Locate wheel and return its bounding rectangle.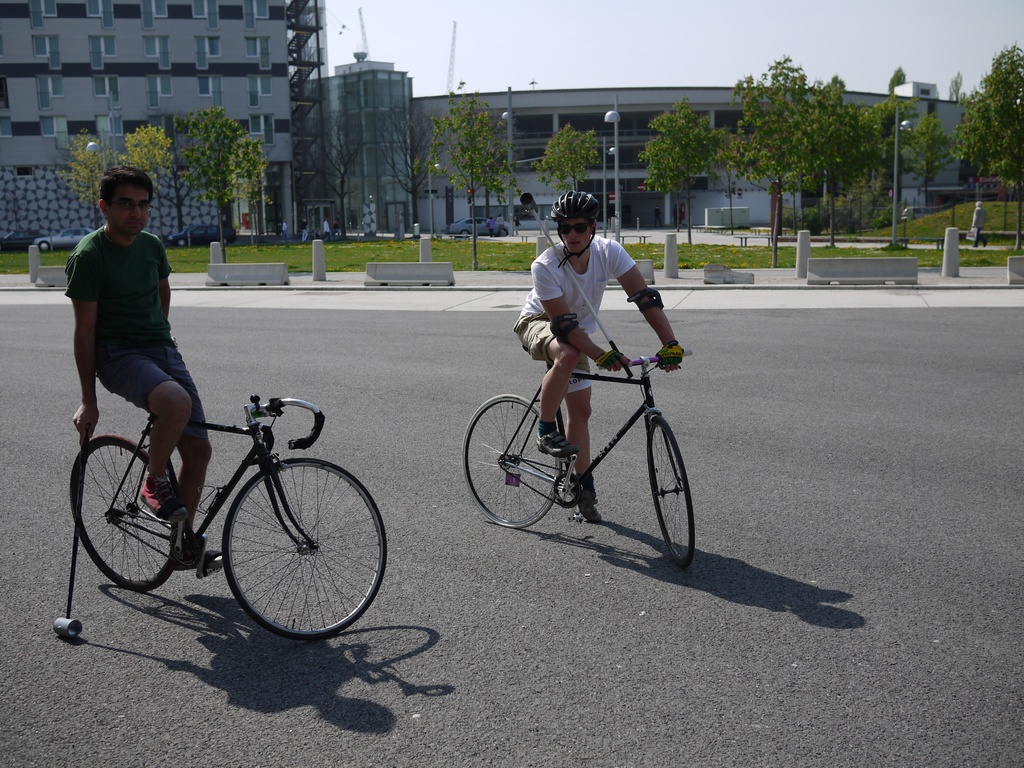
643:416:697:569.
